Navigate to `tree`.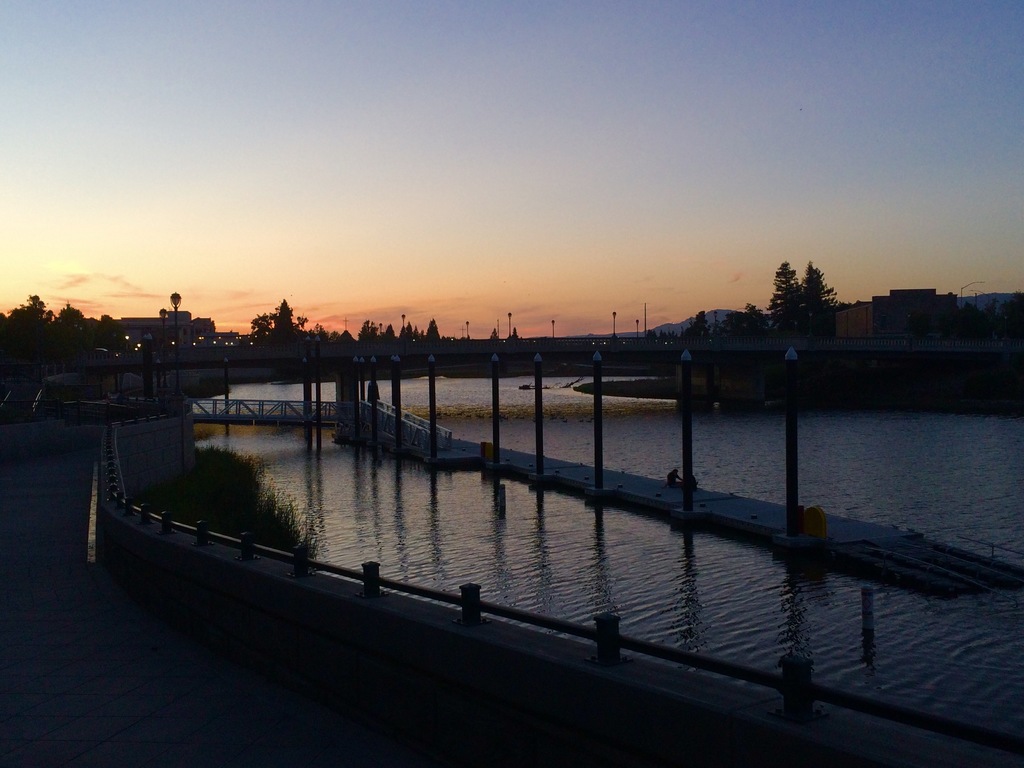
Navigation target: crop(508, 327, 516, 344).
